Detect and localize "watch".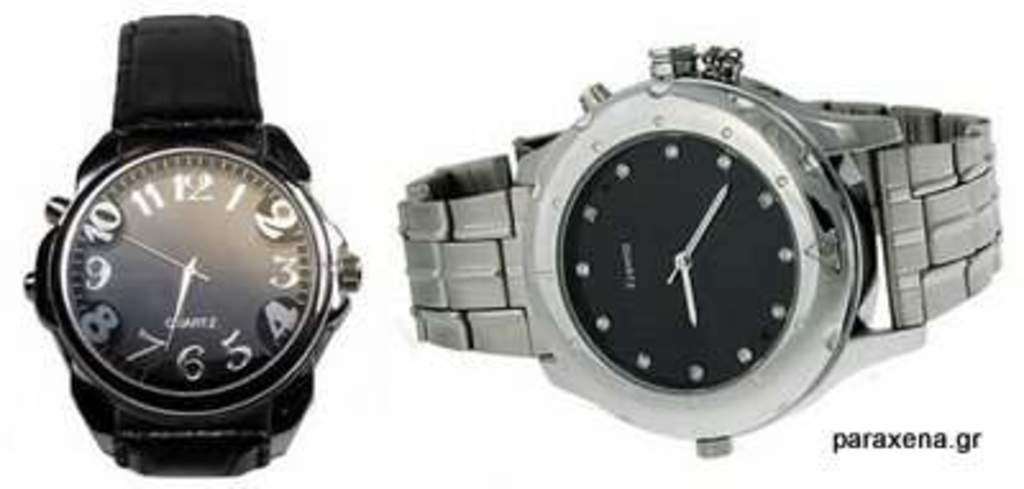
Localized at 387 36 1009 469.
